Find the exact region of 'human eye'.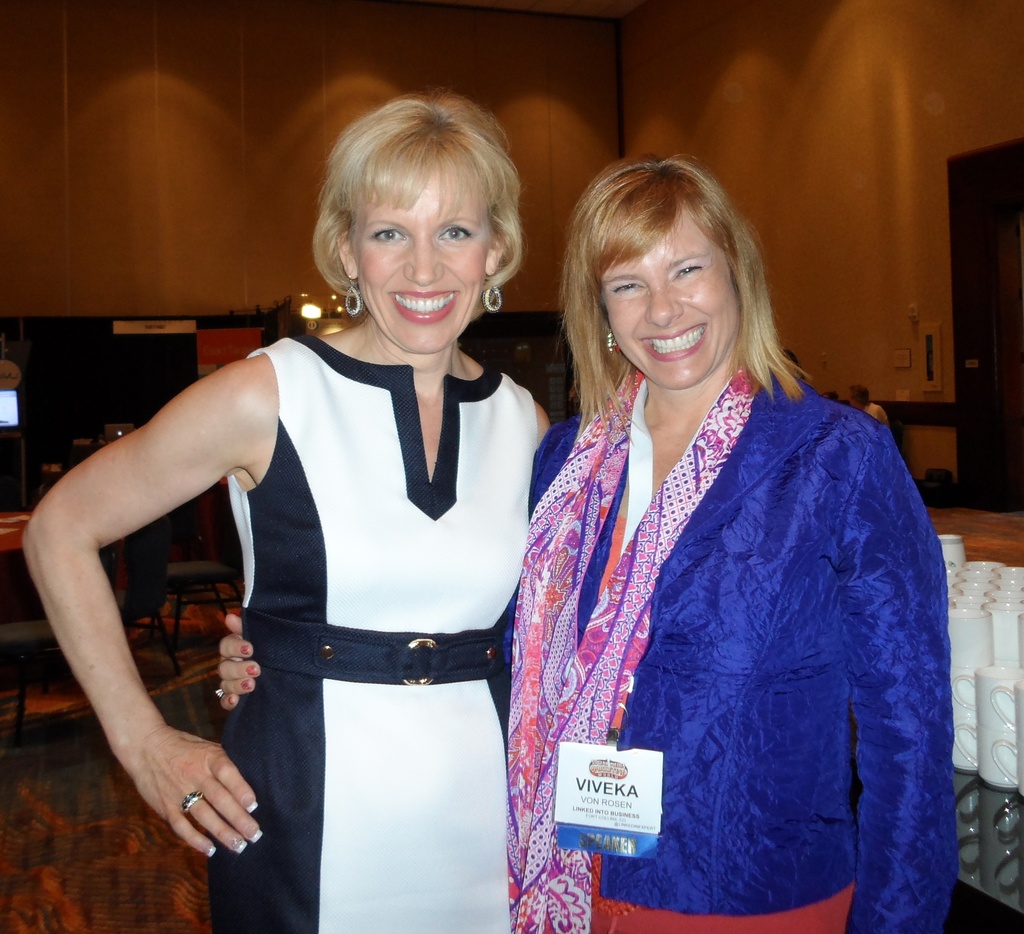
Exact region: 431 220 473 244.
